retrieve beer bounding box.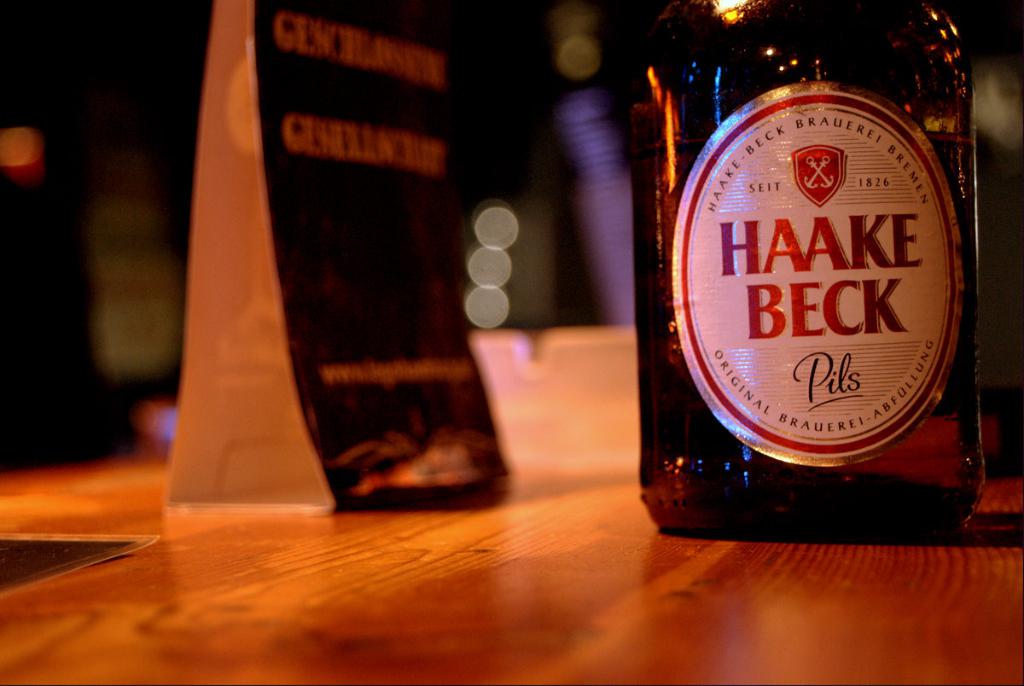
Bounding box: BBox(638, 19, 984, 545).
